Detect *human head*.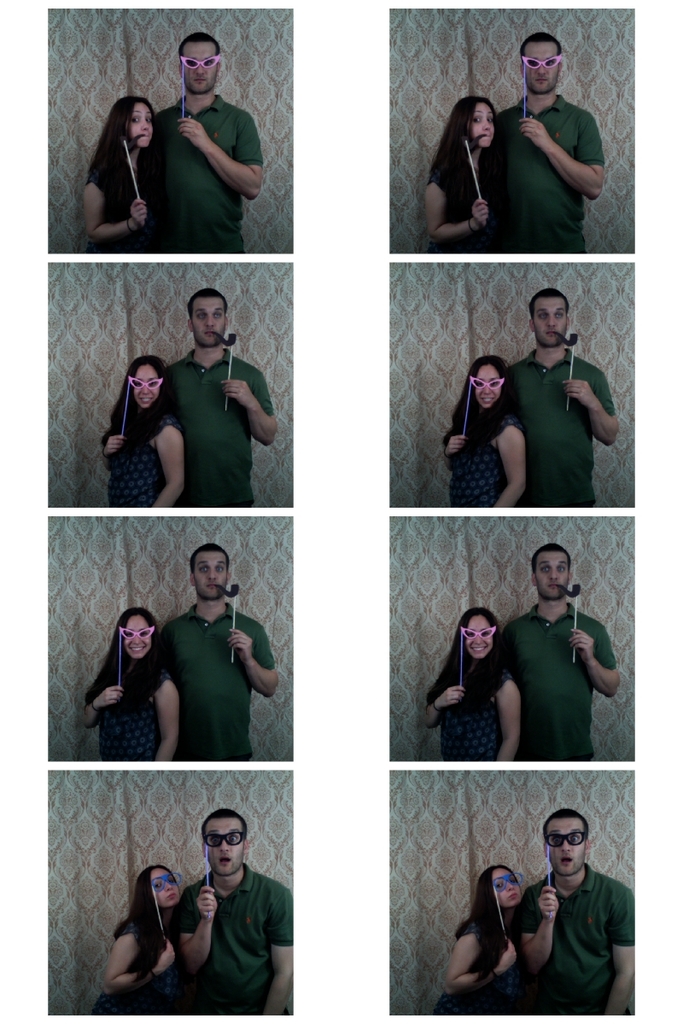
Detected at box=[126, 357, 162, 410].
